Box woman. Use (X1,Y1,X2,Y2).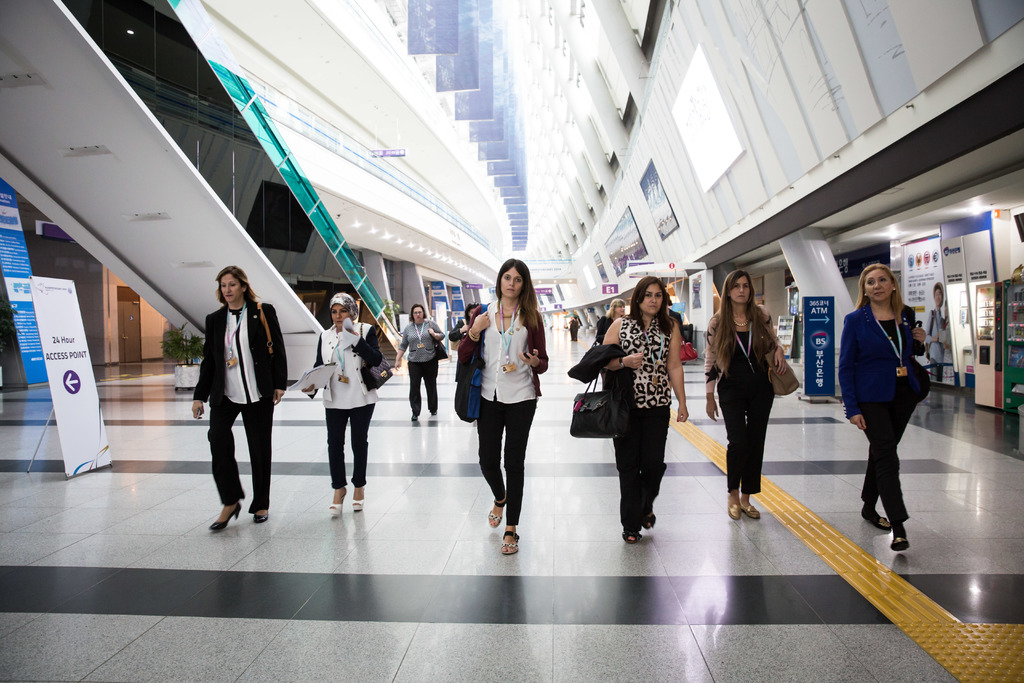
(302,290,383,520).
